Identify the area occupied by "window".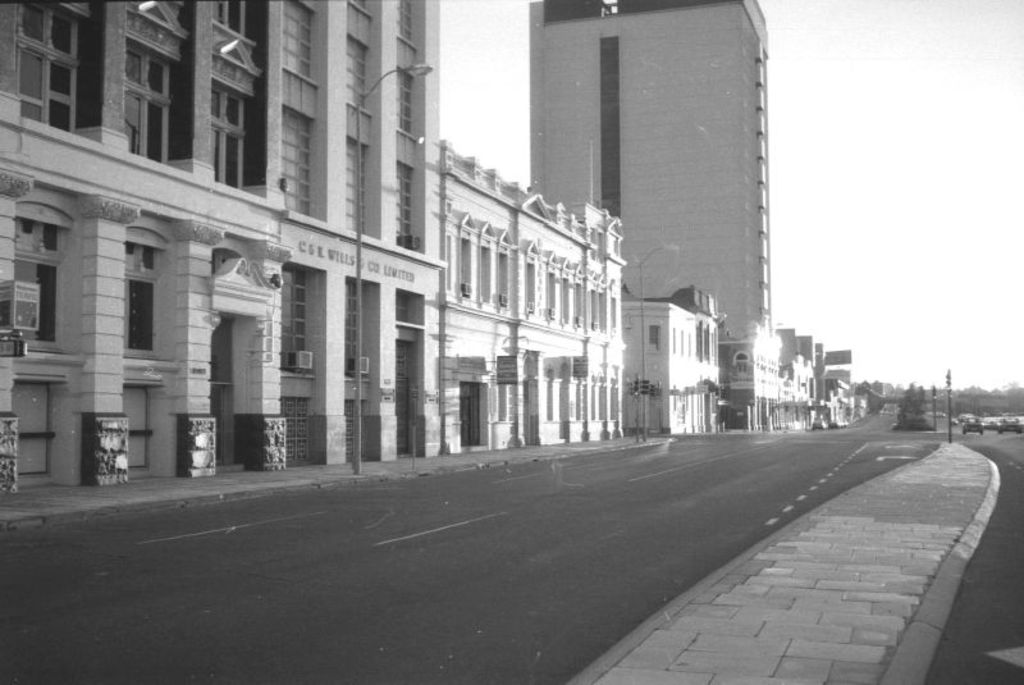
Area: BBox(346, 280, 357, 356).
